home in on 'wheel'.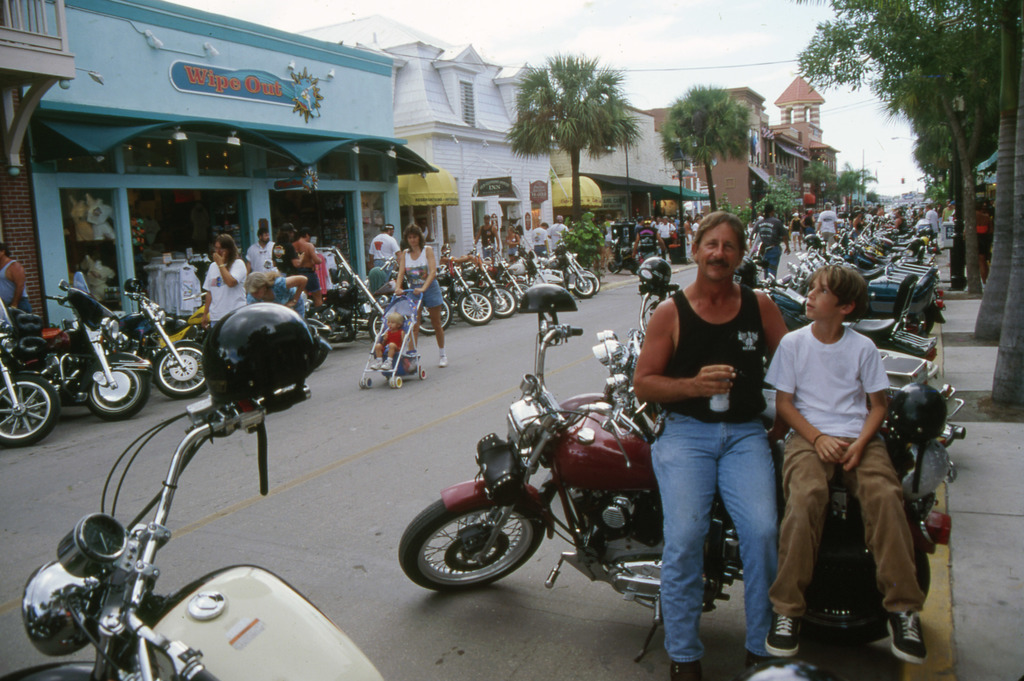
Homed in at 588:269:601:294.
